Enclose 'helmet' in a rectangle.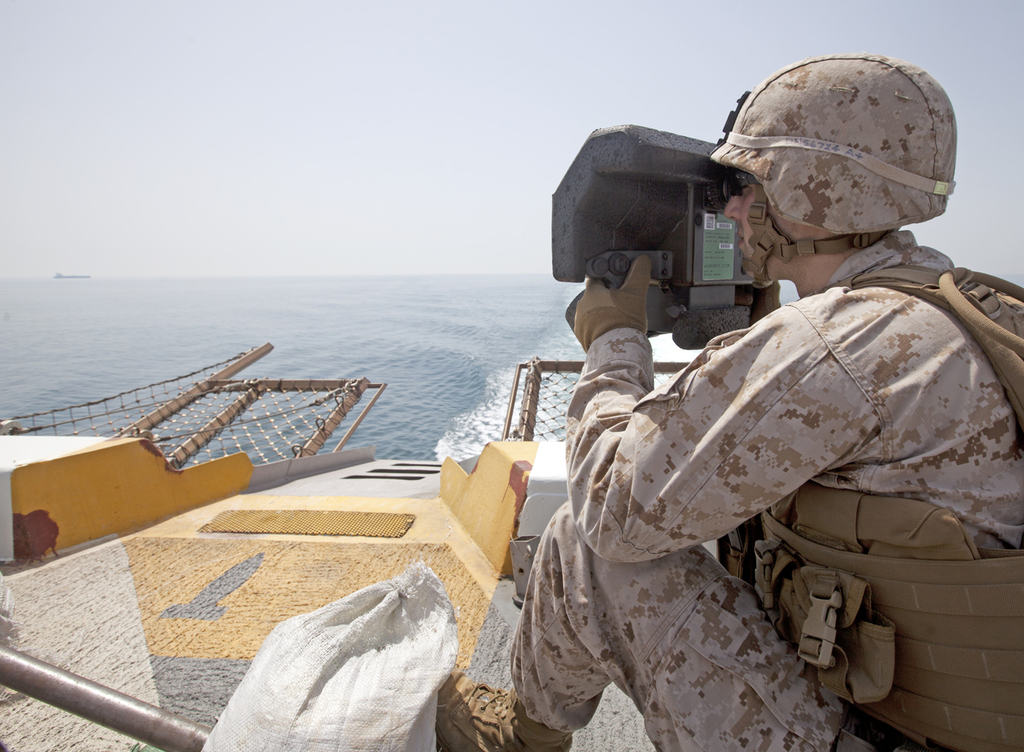
<bbox>724, 56, 960, 273</bbox>.
